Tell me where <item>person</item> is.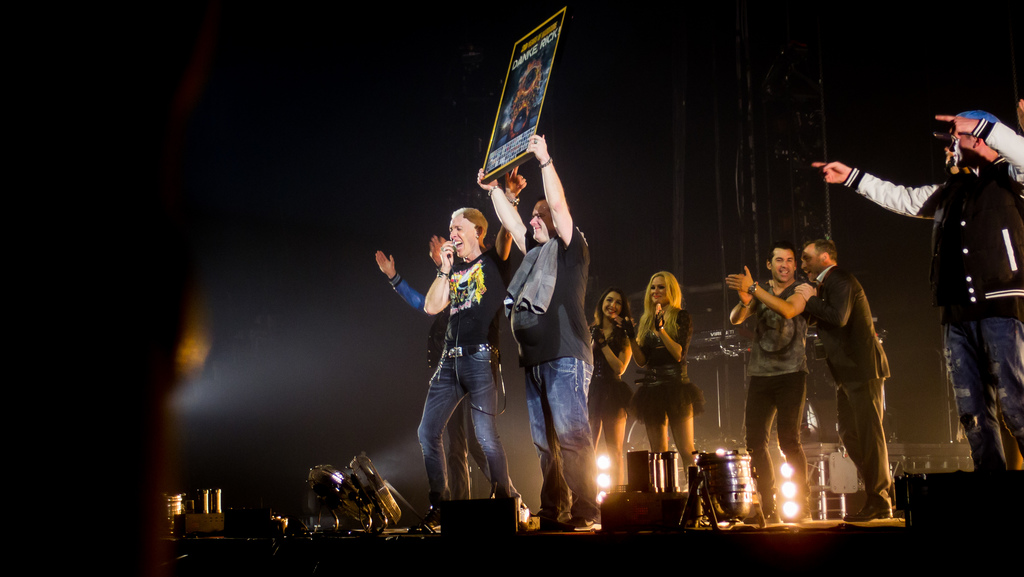
<item>person</item> is at x1=630 y1=272 x2=706 y2=523.
